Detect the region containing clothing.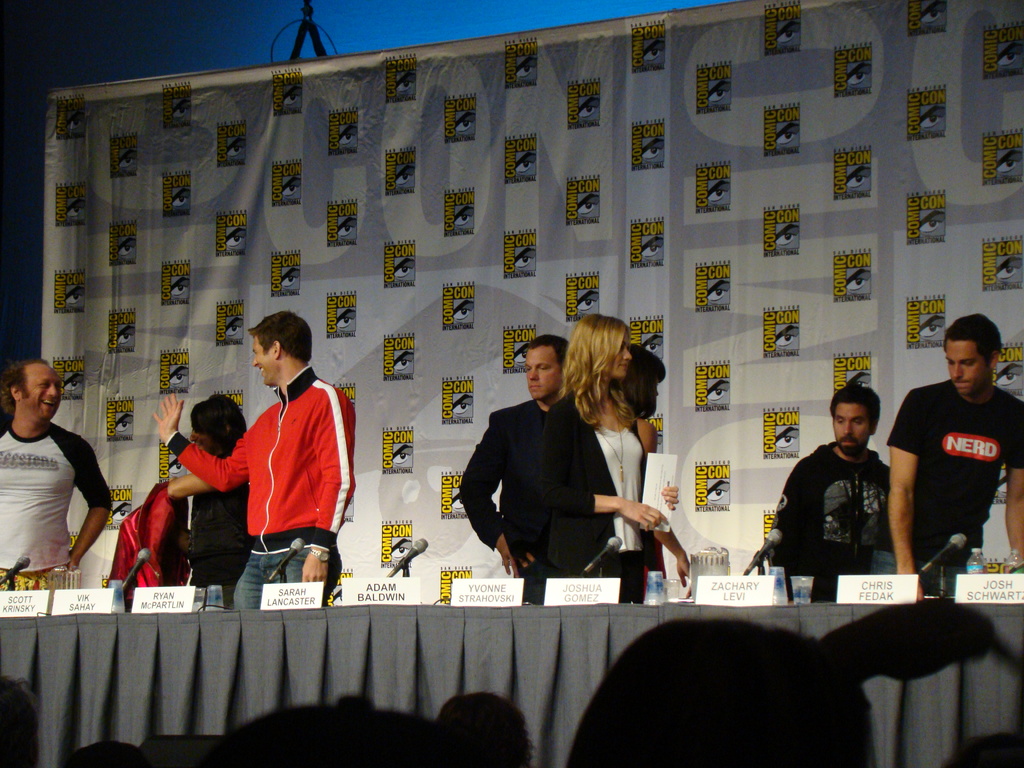
rect(5, 560, 78, 588).
